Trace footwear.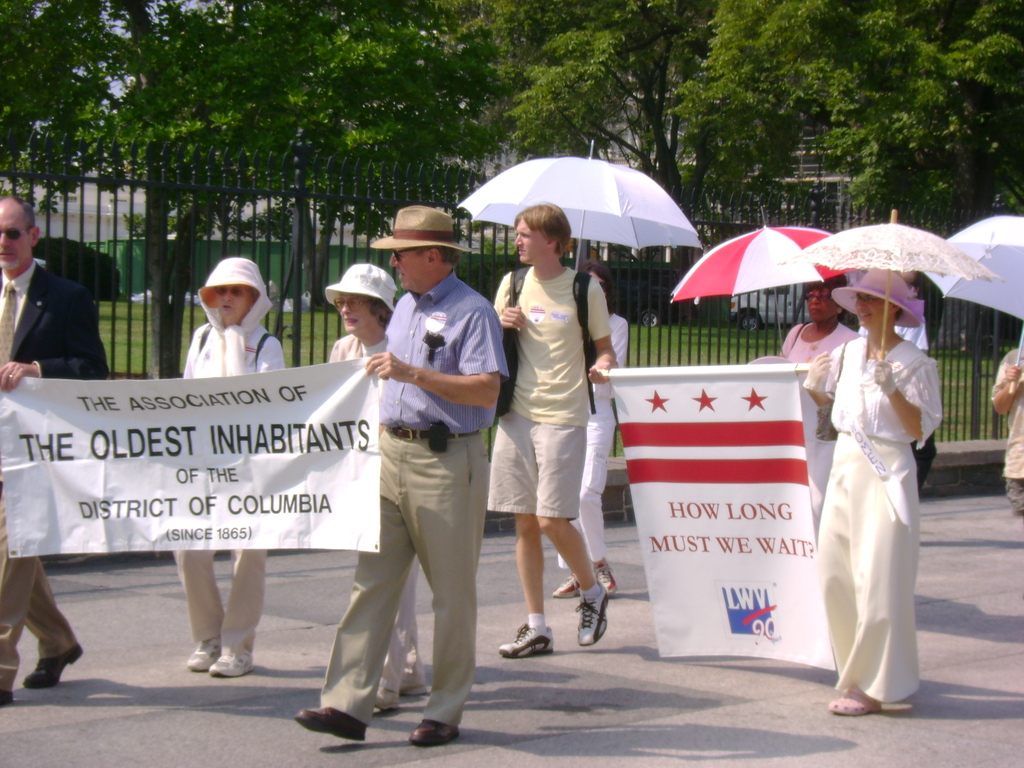
Traced to crop(571, 580, 608, 647).
